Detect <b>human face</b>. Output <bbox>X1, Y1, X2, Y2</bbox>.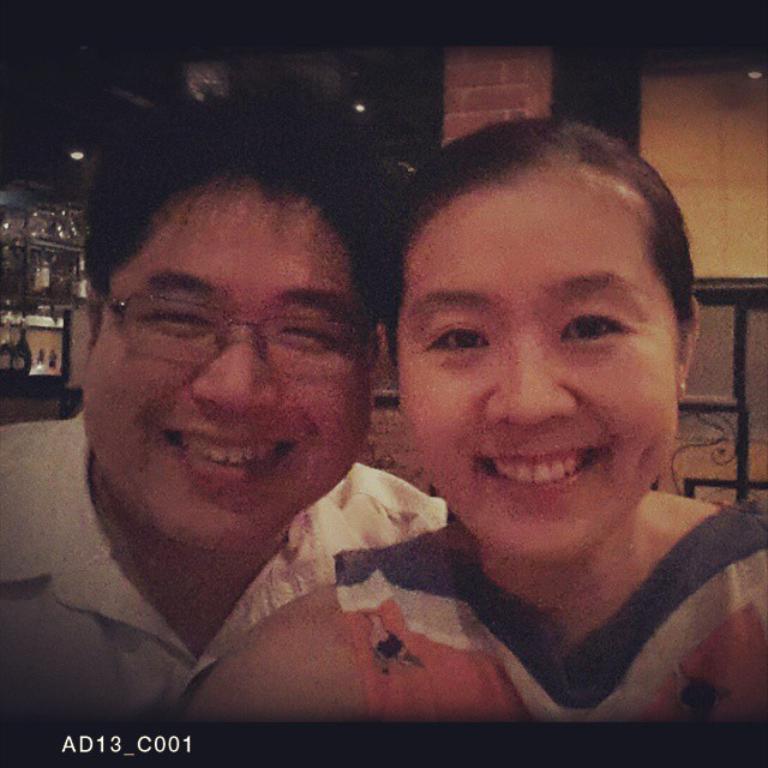
<bbox>85, 186, 376, 552</bbox>.
